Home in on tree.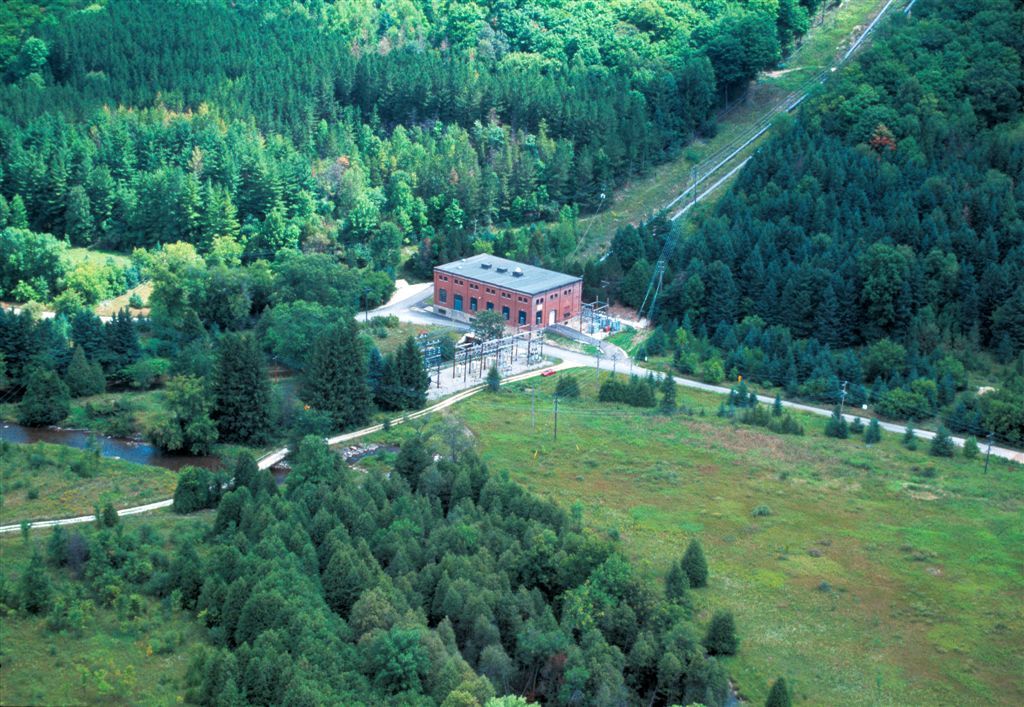
Homed in at l=559, t=584, r=606, b=643.
